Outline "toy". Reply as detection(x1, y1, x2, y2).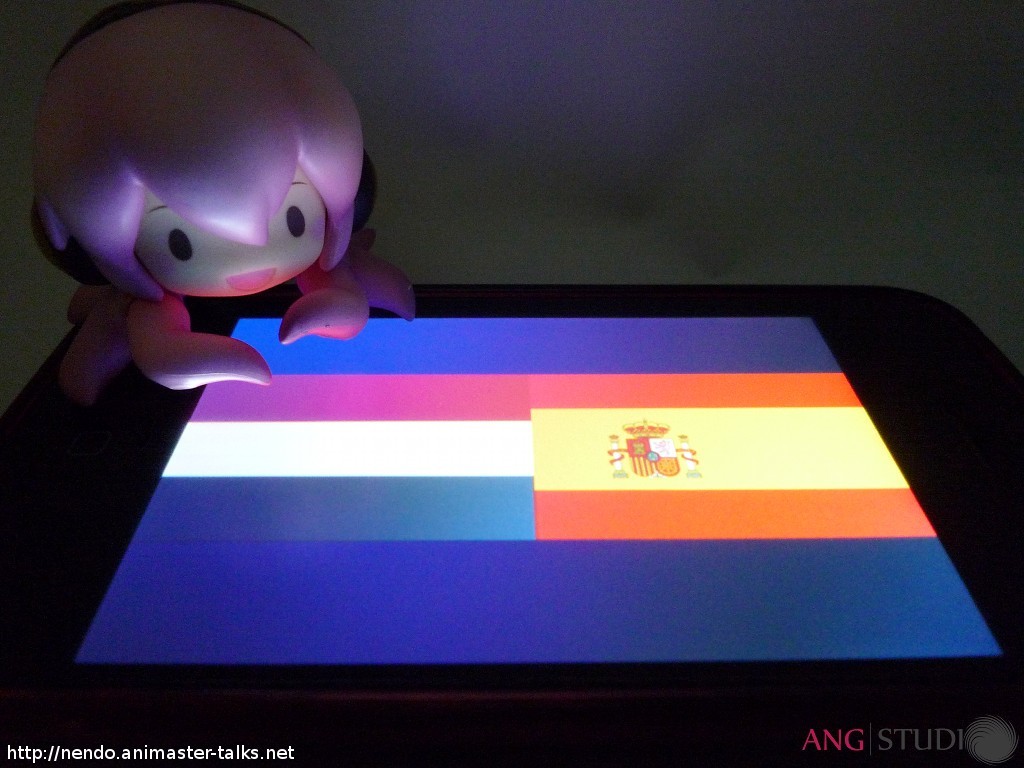
detection(12, 23, 375, 367).
